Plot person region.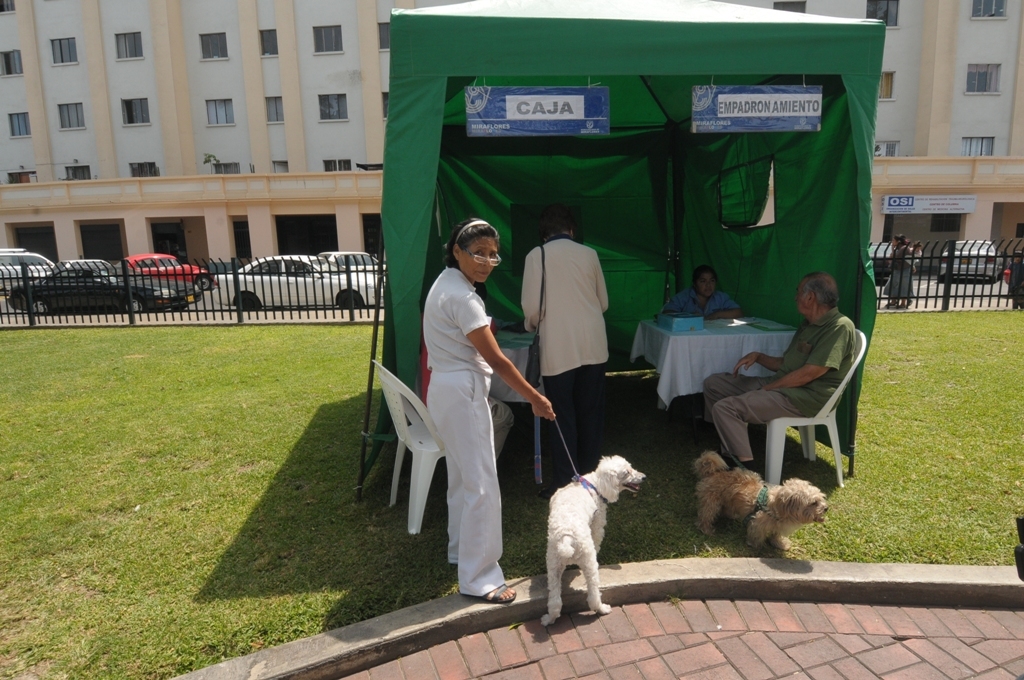
Plotted at l=516, t=214, r=613, b=487.
